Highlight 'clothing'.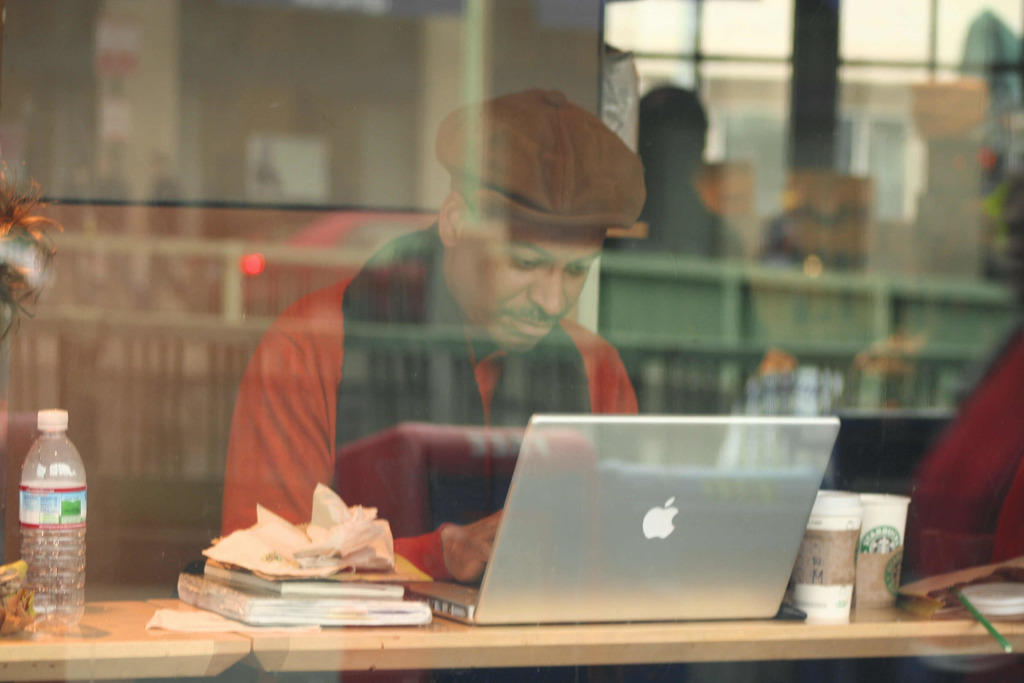
Highlighted region: bbox(227, 117, 702, 600).
